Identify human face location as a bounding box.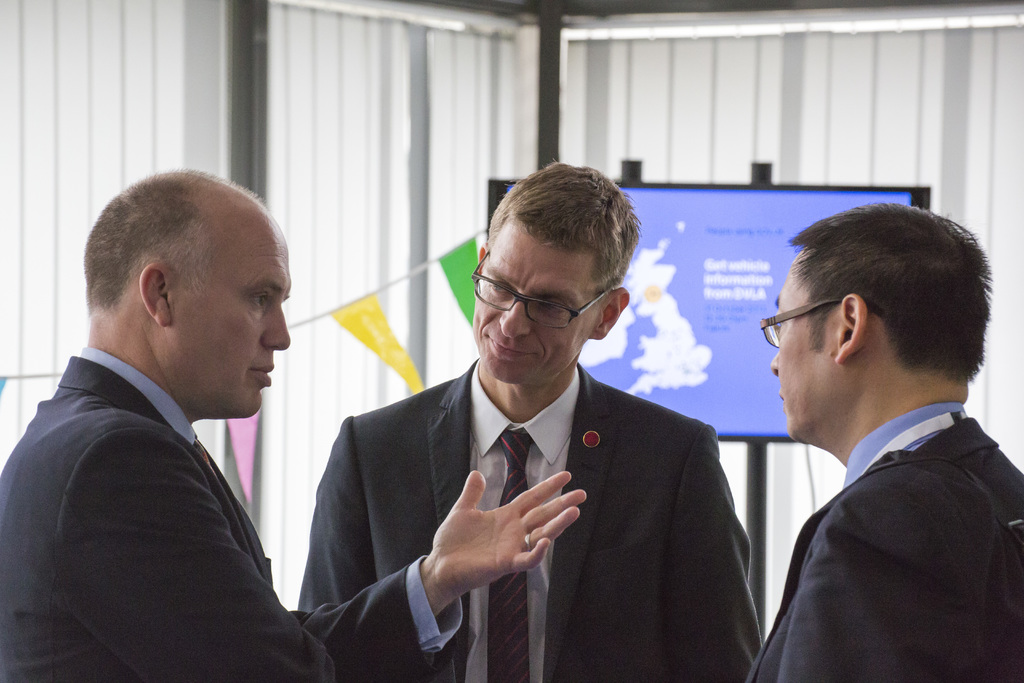
crop(470, 217, 607, 388).
